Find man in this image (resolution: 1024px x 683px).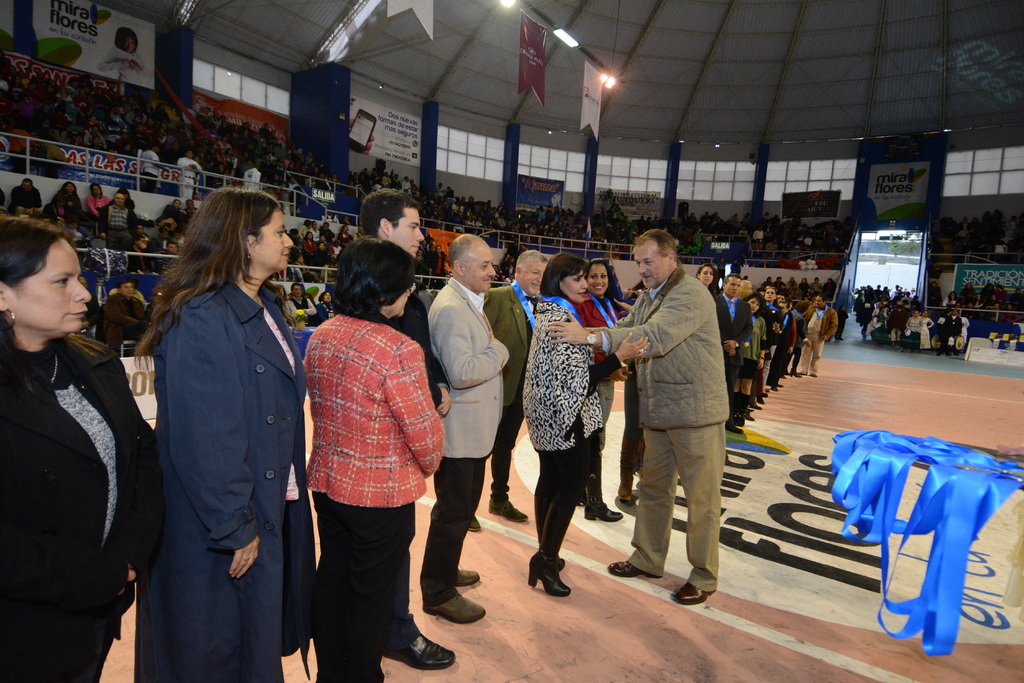
locate(285, 278, 317, 330).
